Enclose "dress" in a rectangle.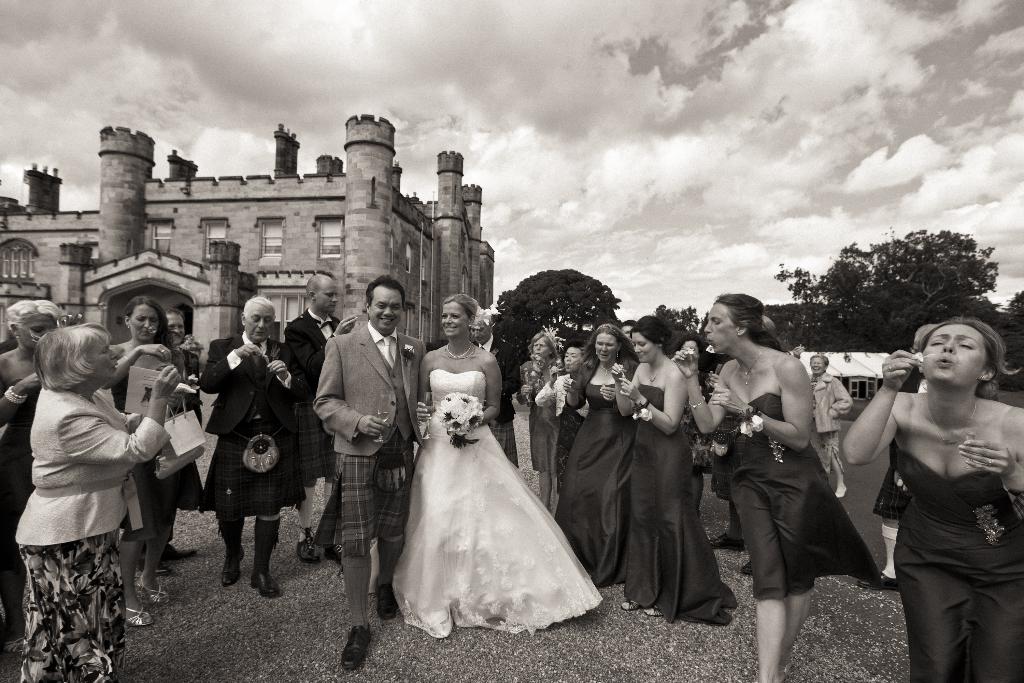
385:377:612:639.
